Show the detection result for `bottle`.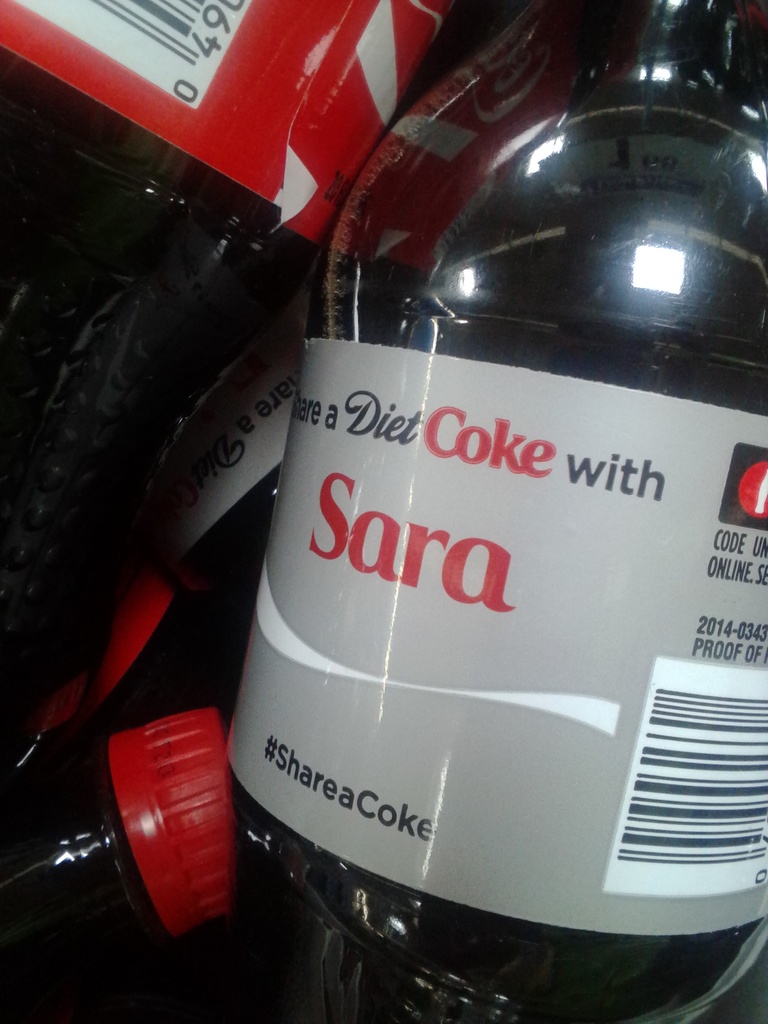
box=[0, 698, 257, 1023].
